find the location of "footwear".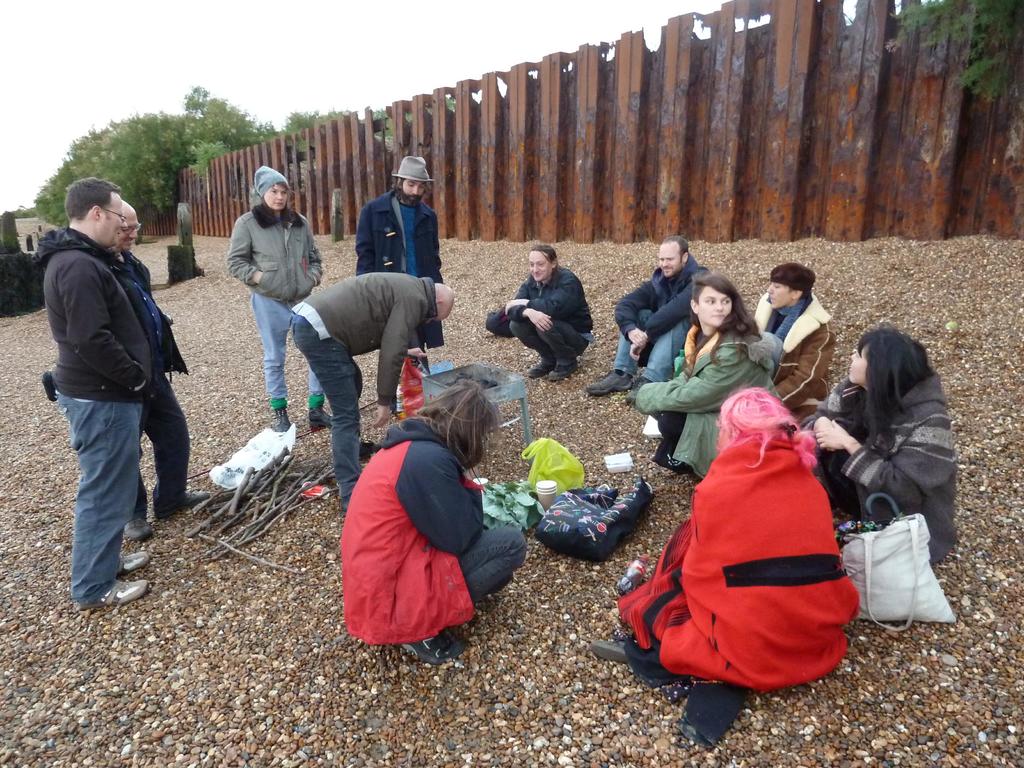
Location: 361/437/384/458.
